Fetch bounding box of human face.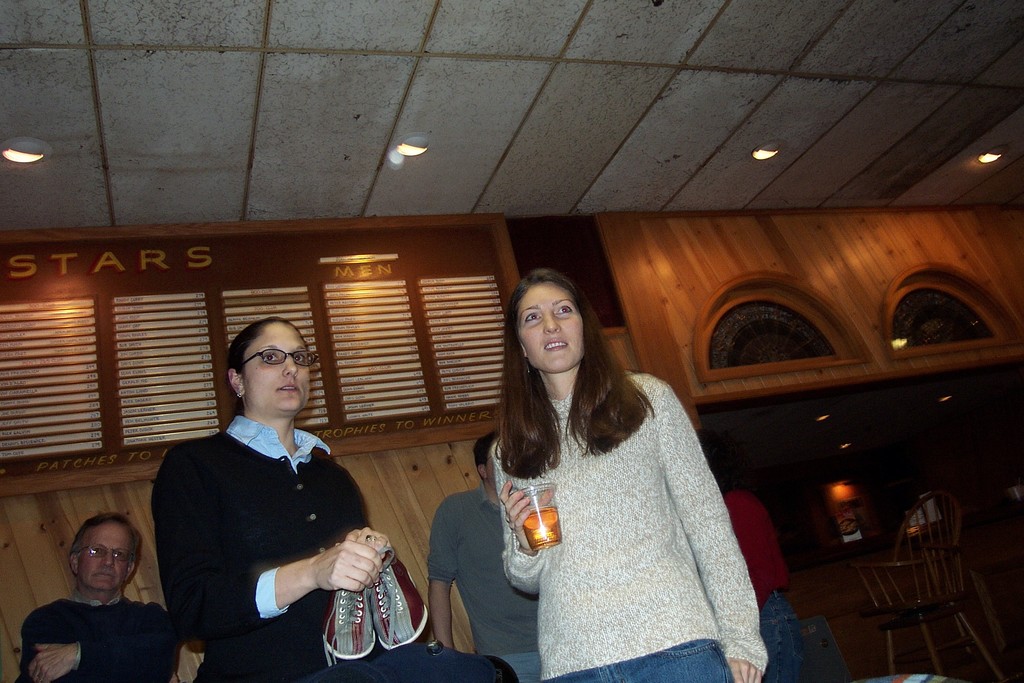
Bbox: [left=518, top=283, right=586, bottom=368].
